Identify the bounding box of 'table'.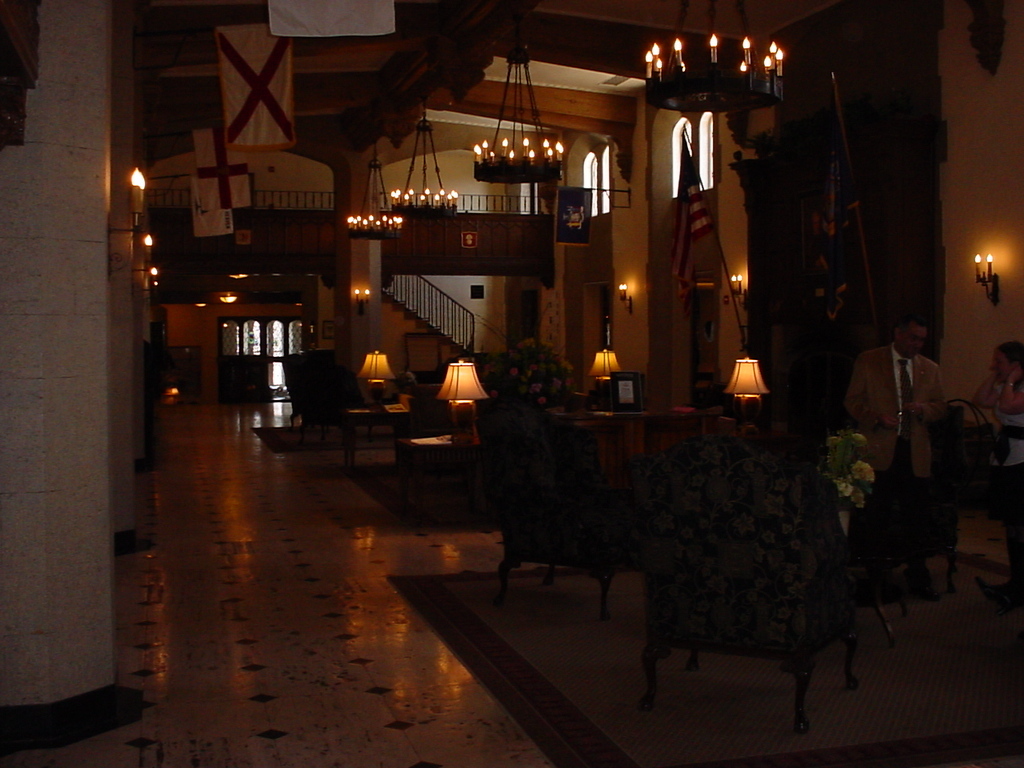
detection(400, 428, 482, 515).
